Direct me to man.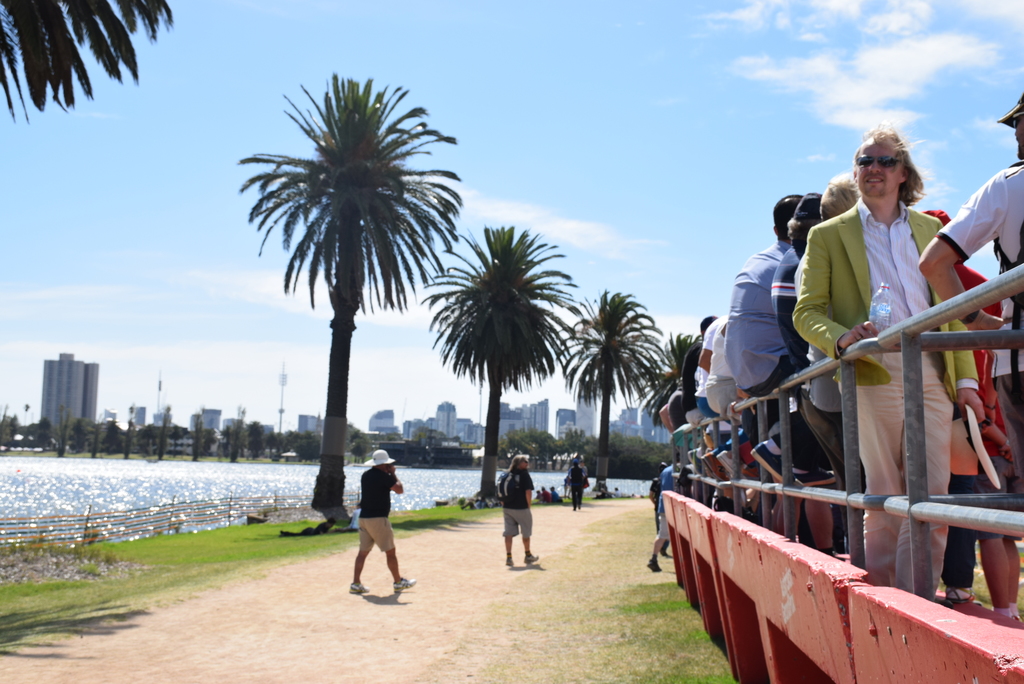
Direction: bbox=(913, 88, 1023, 502).
